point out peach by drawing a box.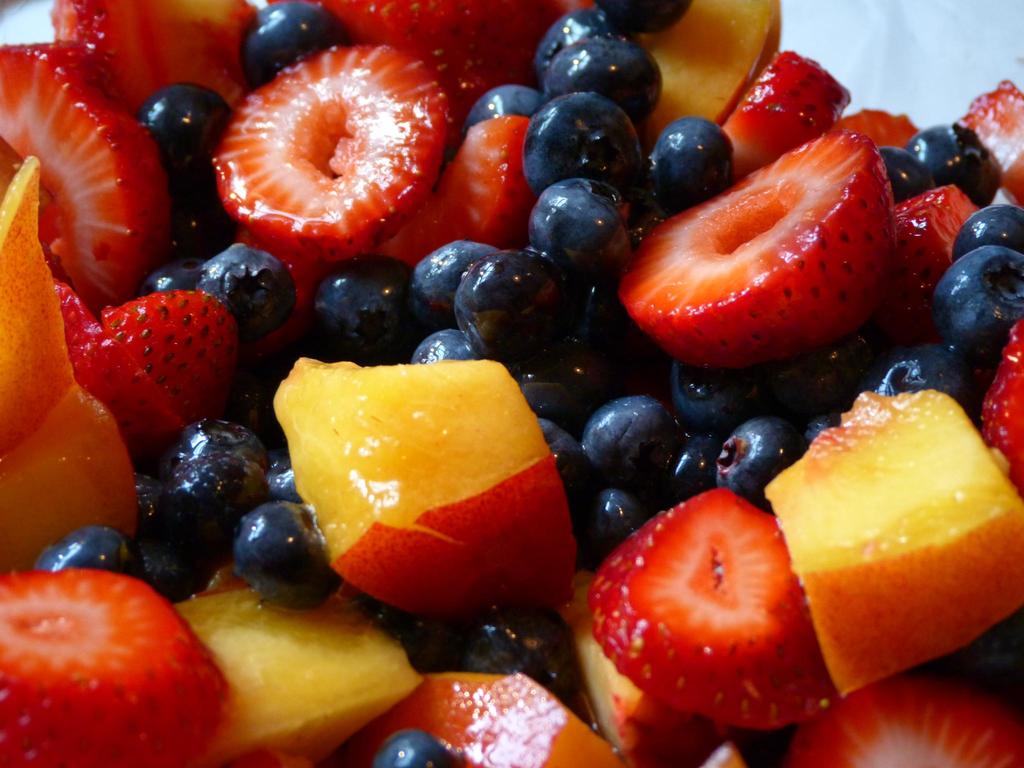
{"left": 0, "top": 164, "right": 132, "bottom": 567}.
